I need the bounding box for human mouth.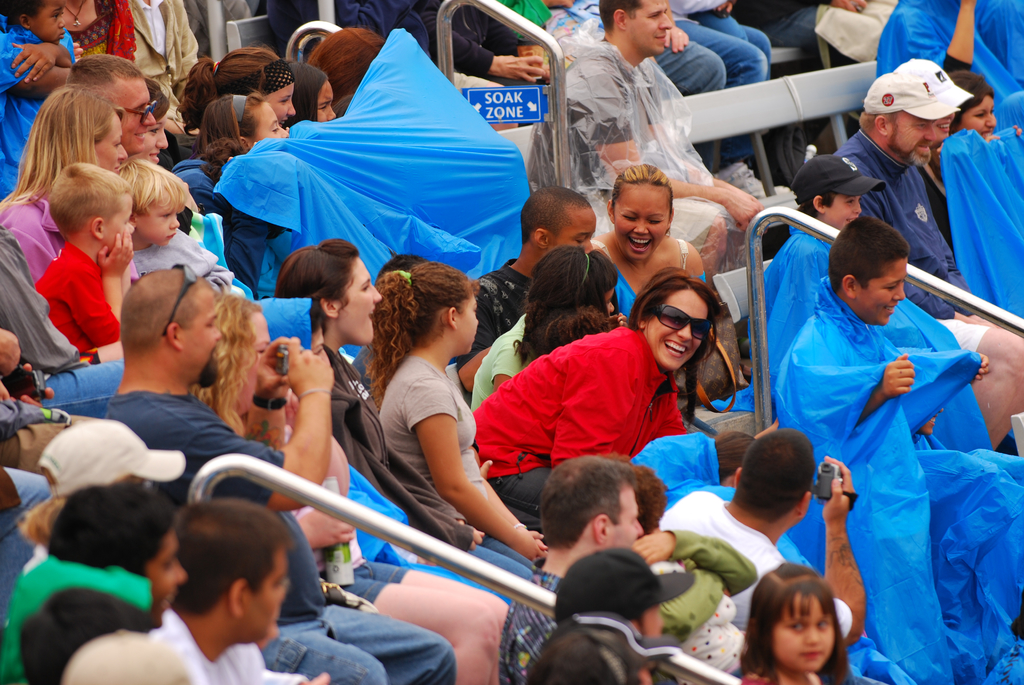
Here it is: 58/32/65/38.
